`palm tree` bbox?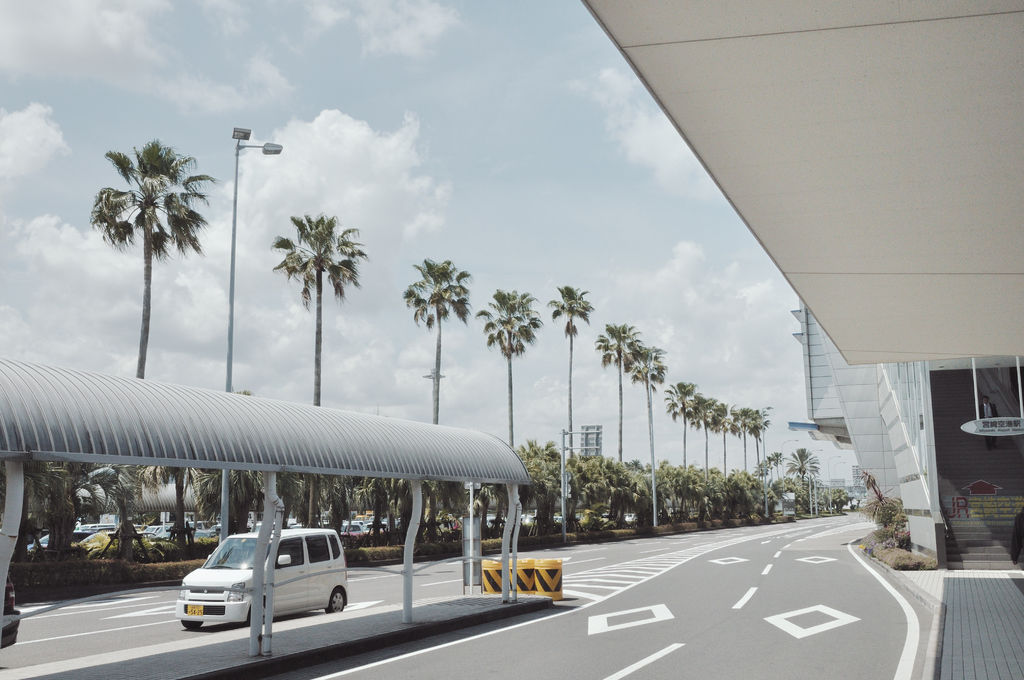
box=[419, 260, 484, 430]
